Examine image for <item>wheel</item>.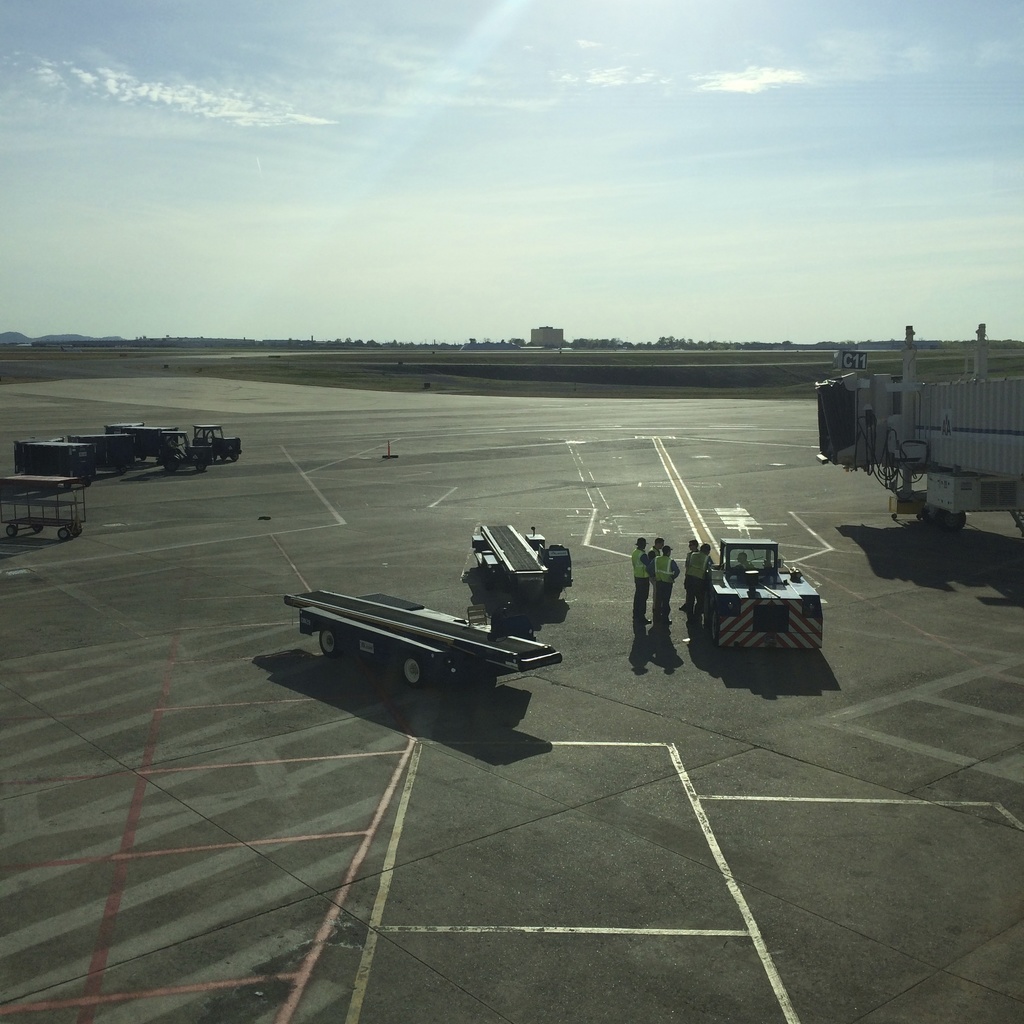
Examination result: 232/451/241/461.
